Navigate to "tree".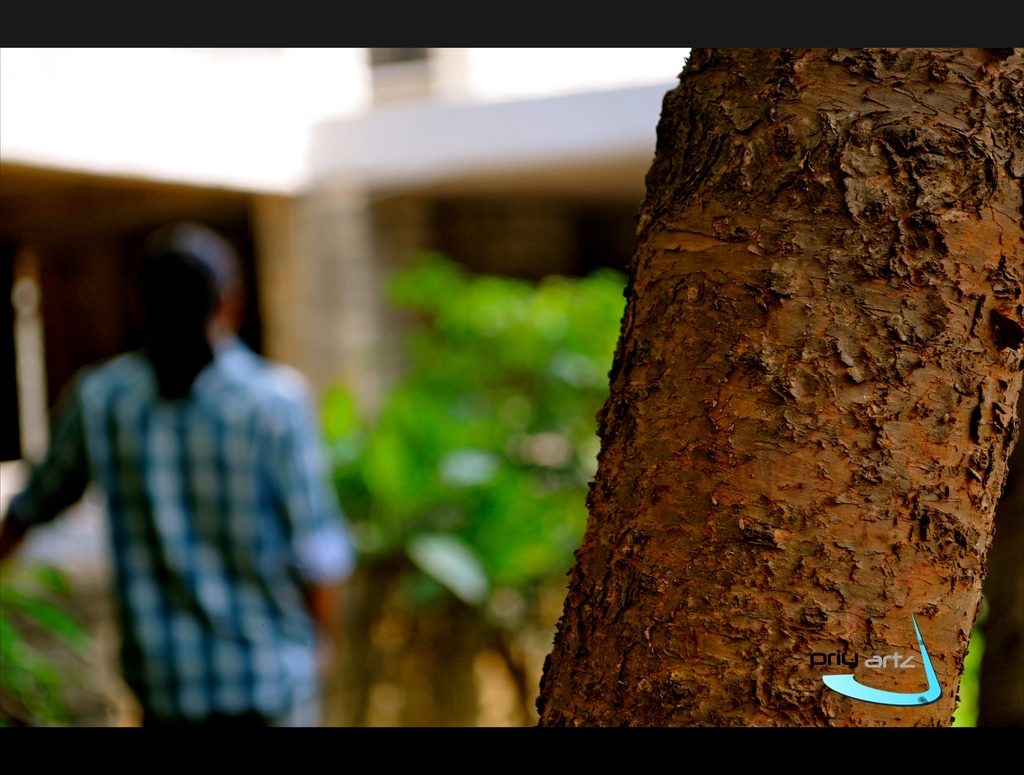
Navigation target: region(534, 39, 1023, 721).
